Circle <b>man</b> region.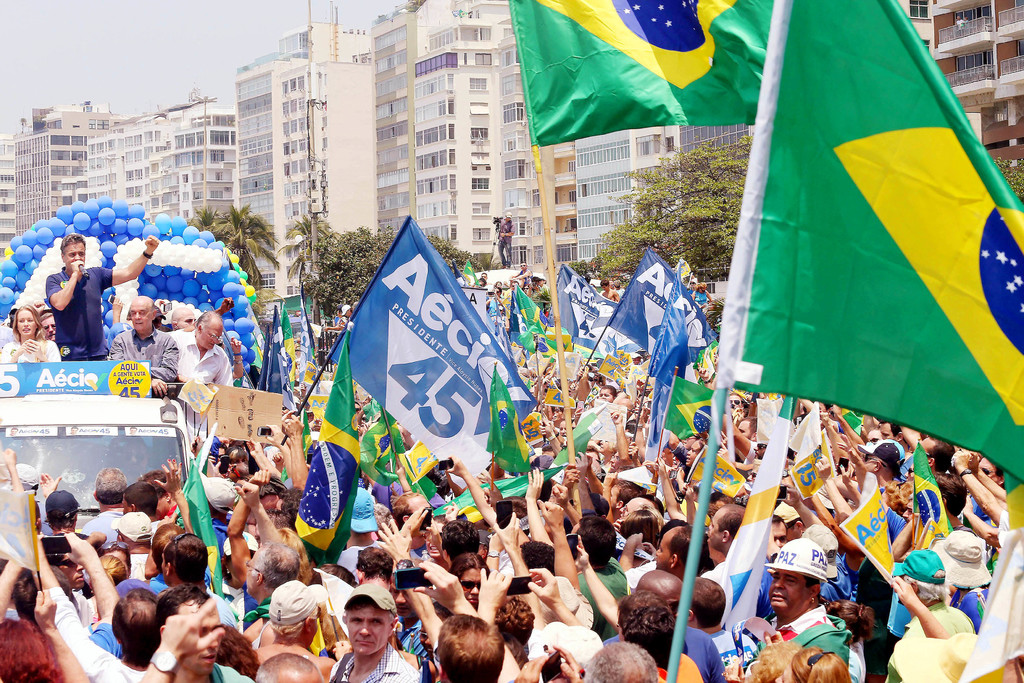
Region: bbox=[387, 568, 438, 672].
